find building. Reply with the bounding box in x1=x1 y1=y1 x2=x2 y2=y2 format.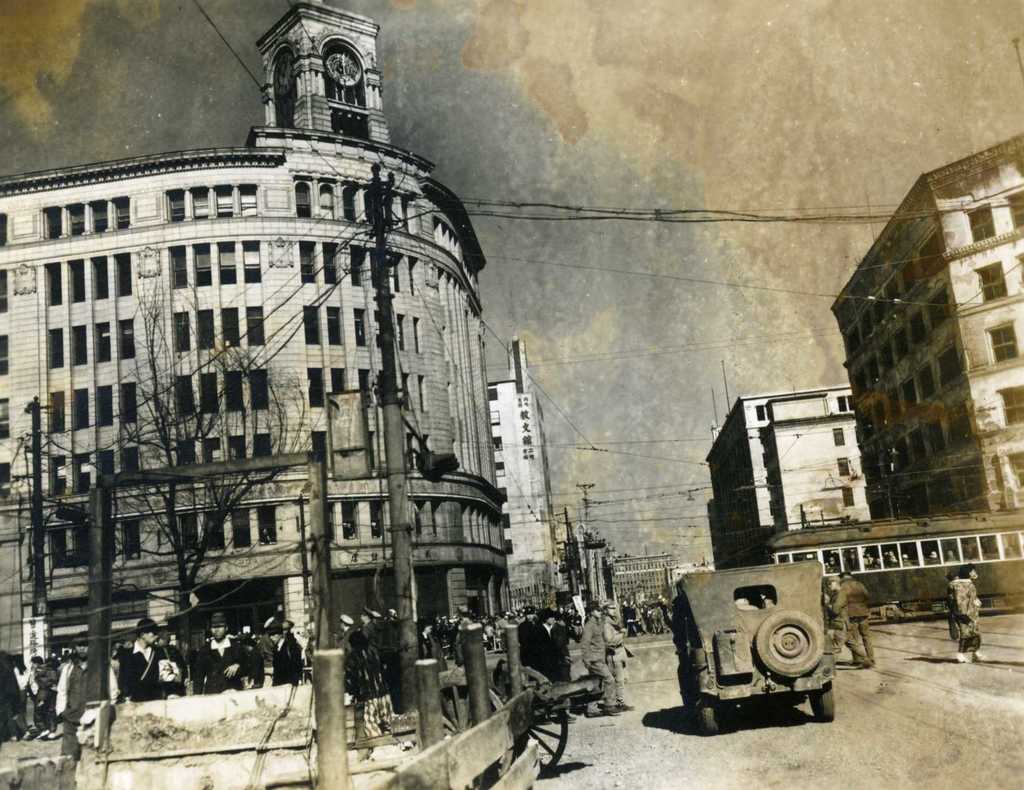
x1=488 y1=335 x2=563 y2=607.
